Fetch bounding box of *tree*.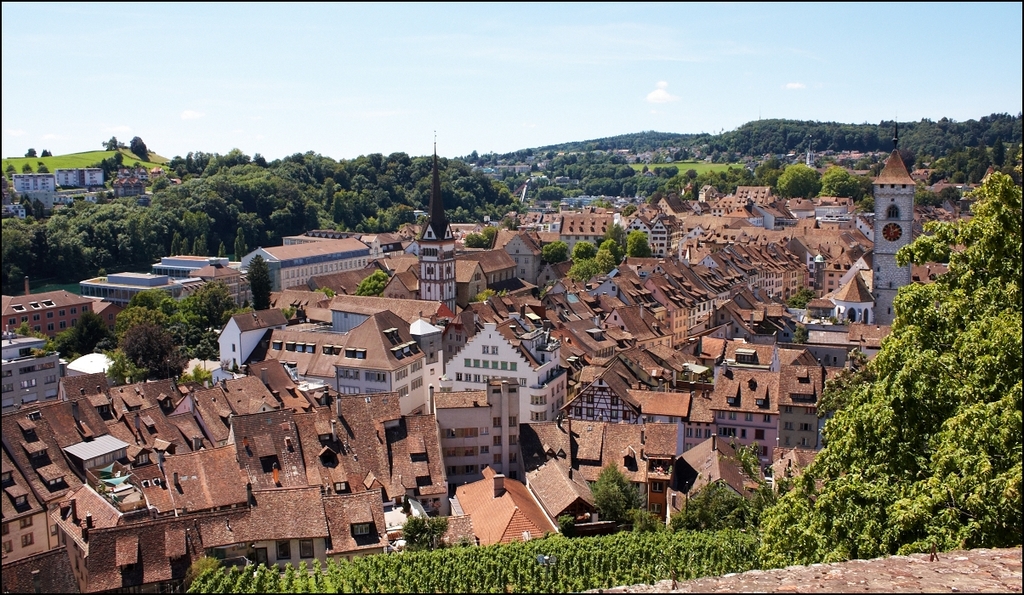
Bbox: select_region(246, 252, 275, 320).
